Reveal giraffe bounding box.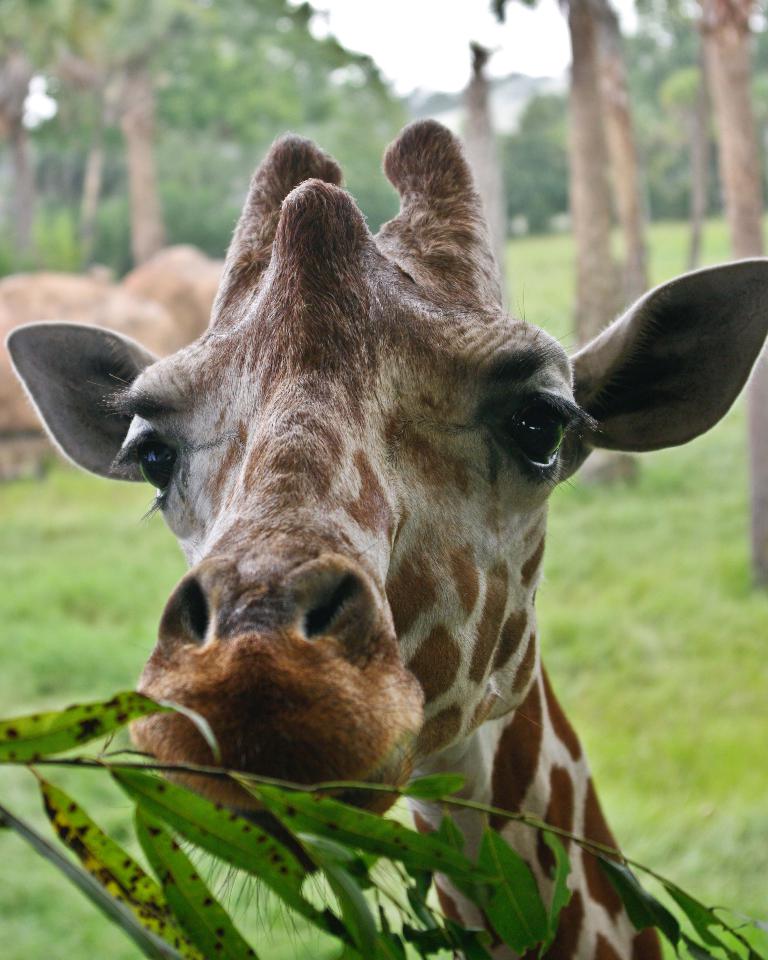
Revealed: x1=3 y1=86 x2=767 y2=959.
